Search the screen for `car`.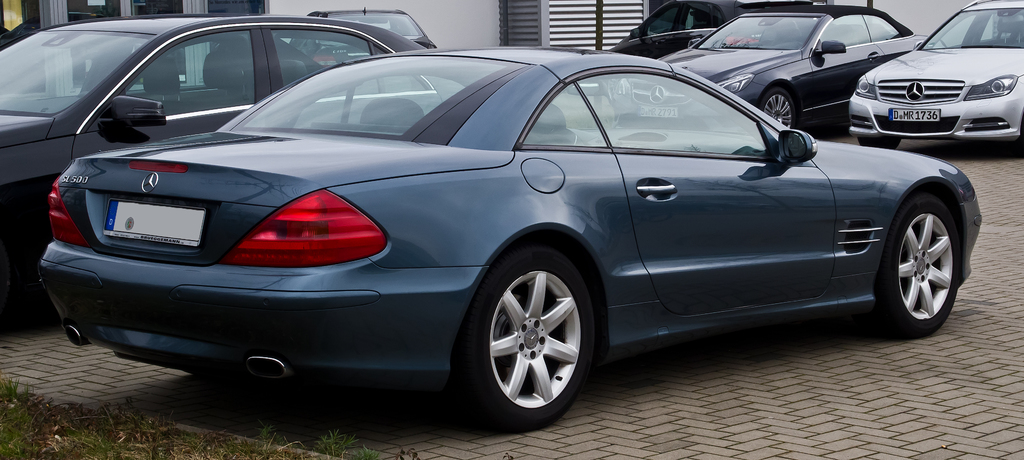
Found at locate(292, 4, 438, 54).
